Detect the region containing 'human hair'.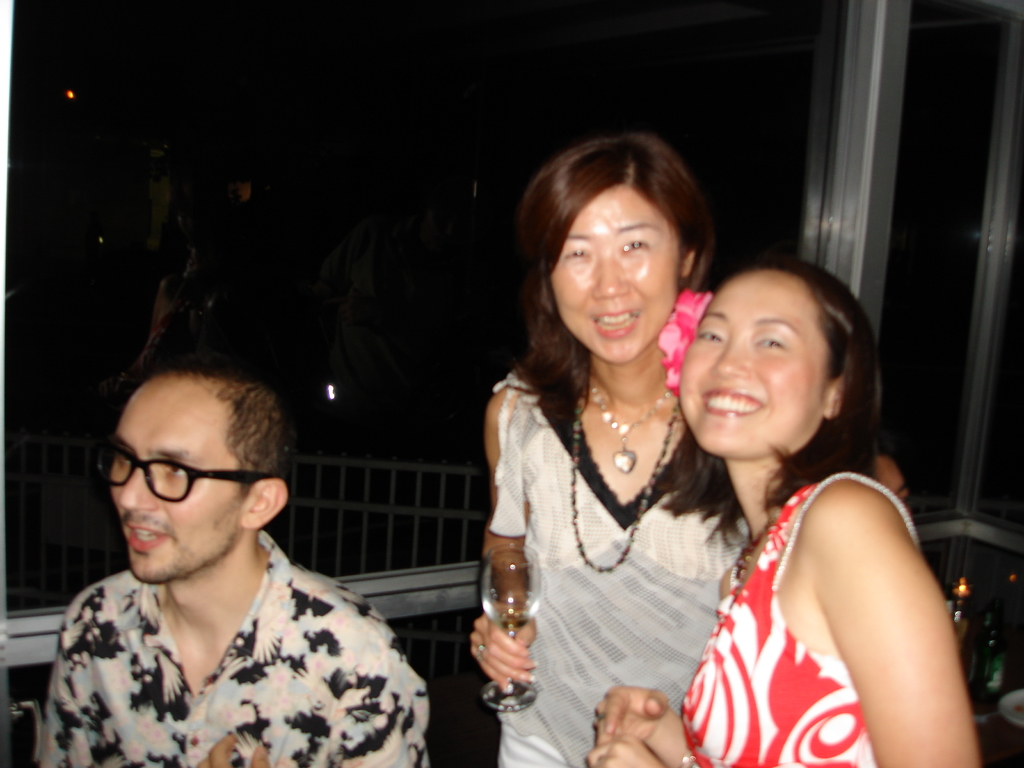
Rect(502, 133, 708, 495).
